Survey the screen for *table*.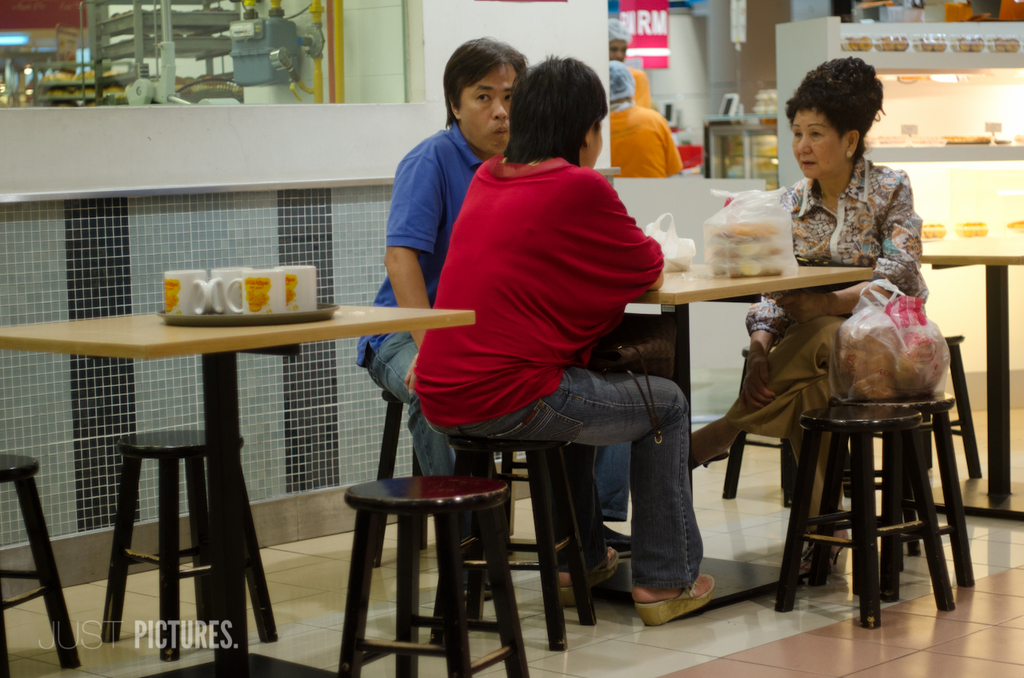
Survey found: left=548, top=260, right=880, bottom=627.
